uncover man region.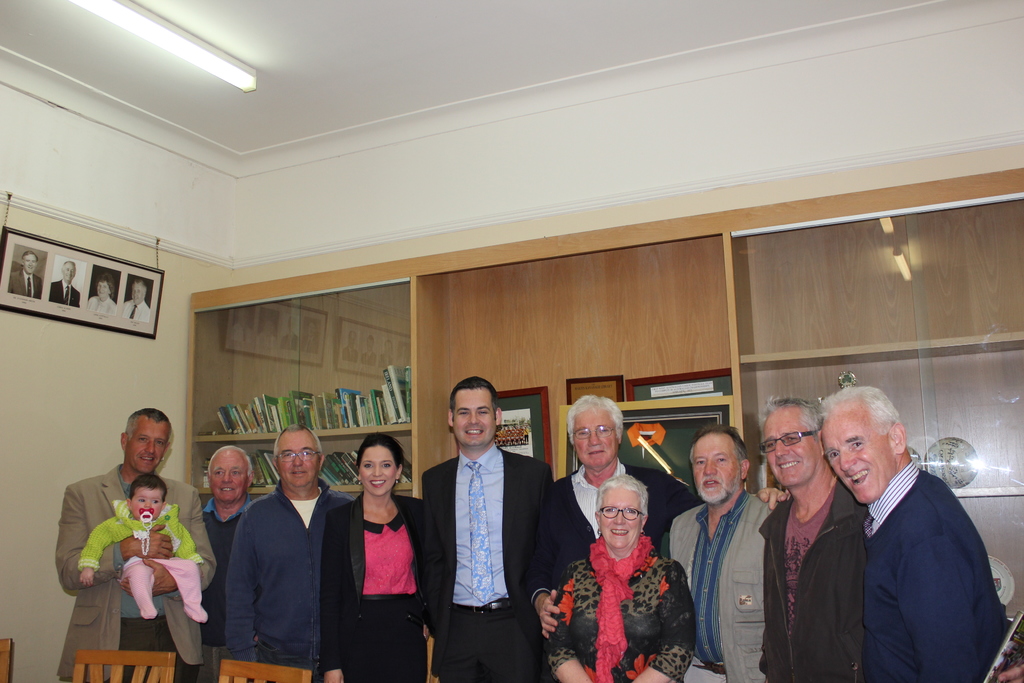
Uncovered: (x1=3, y1=251, x2=48, y2=297).
